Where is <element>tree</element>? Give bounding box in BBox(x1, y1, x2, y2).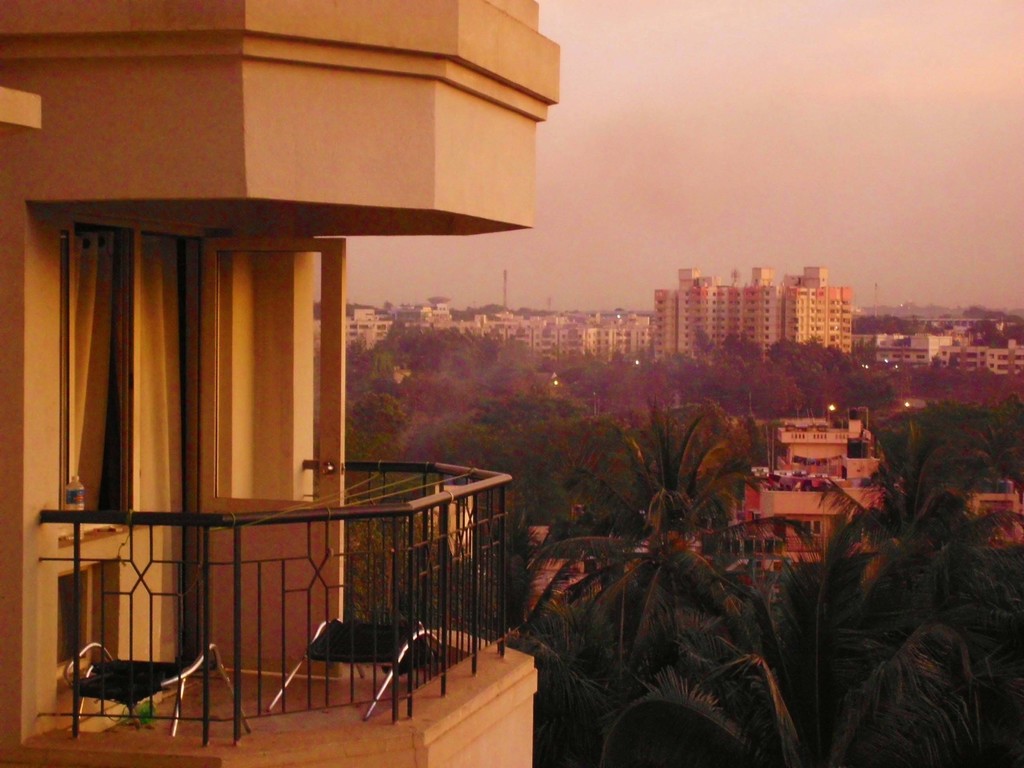
BBox(397, 371, 453, 413).
